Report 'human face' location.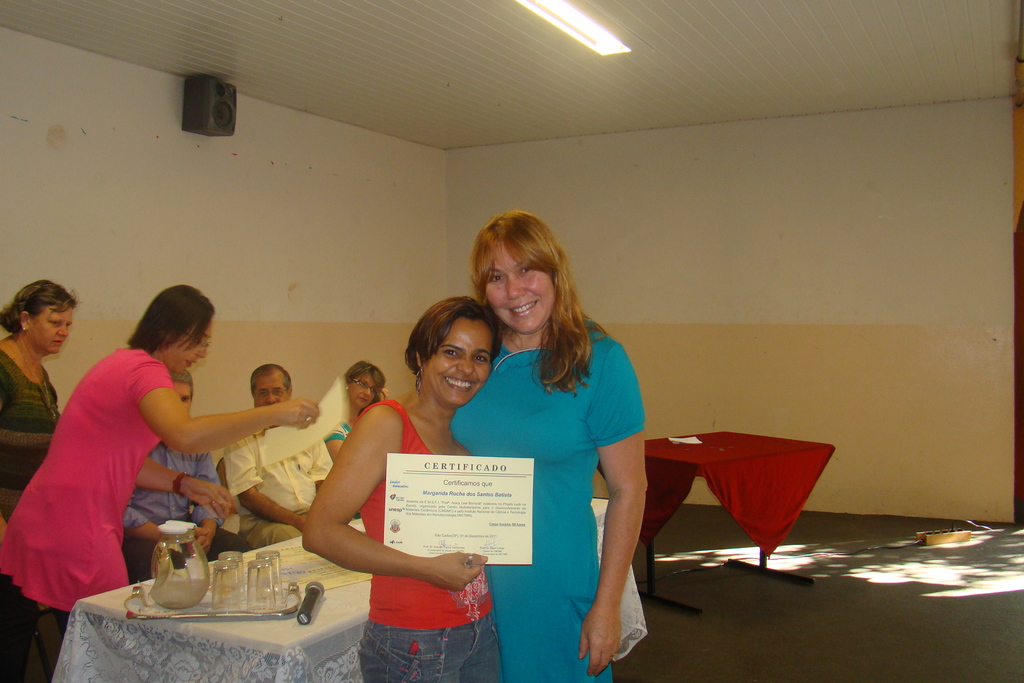
Report: <bbox>173, 378, 191, 416</bbox>.
